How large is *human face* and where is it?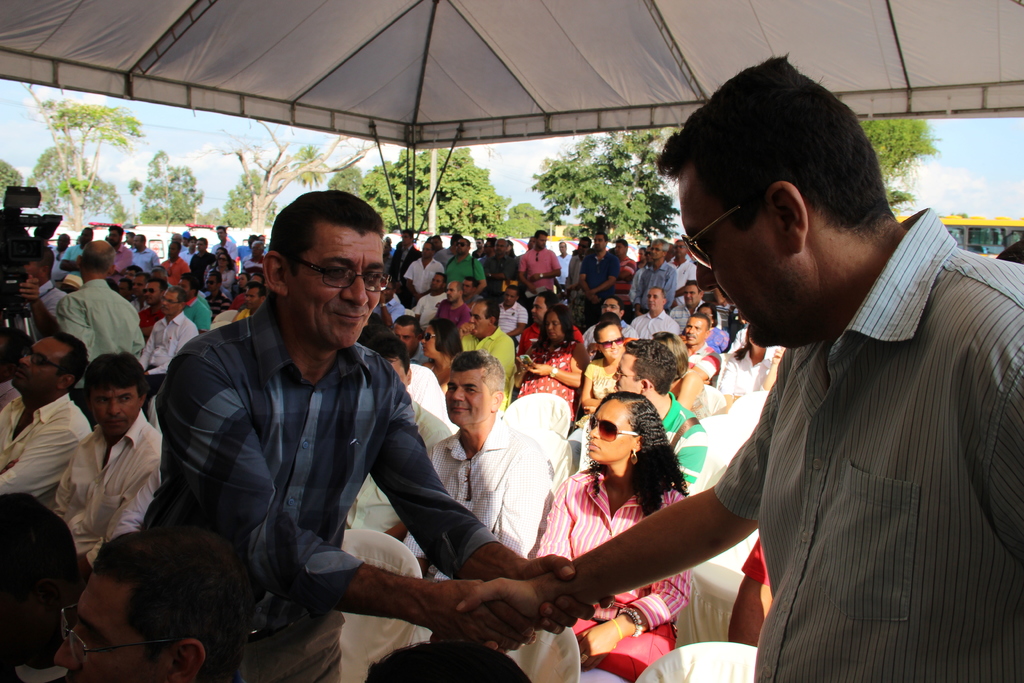
Bounding box: region(545, 313, 562, 343).
